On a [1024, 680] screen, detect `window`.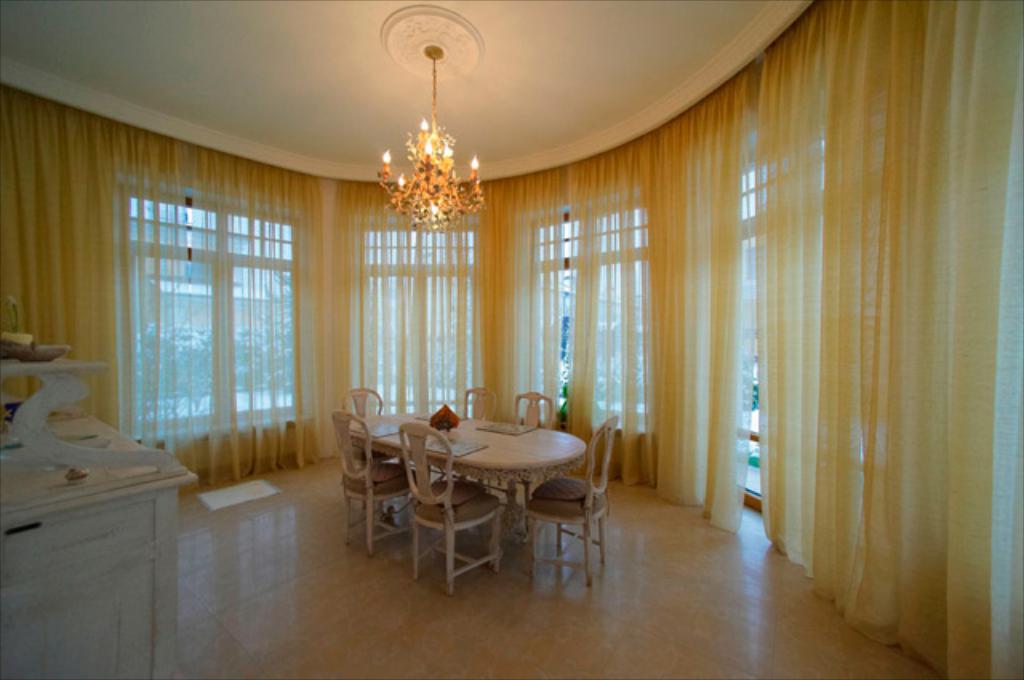
526, 214, 669, 432.
